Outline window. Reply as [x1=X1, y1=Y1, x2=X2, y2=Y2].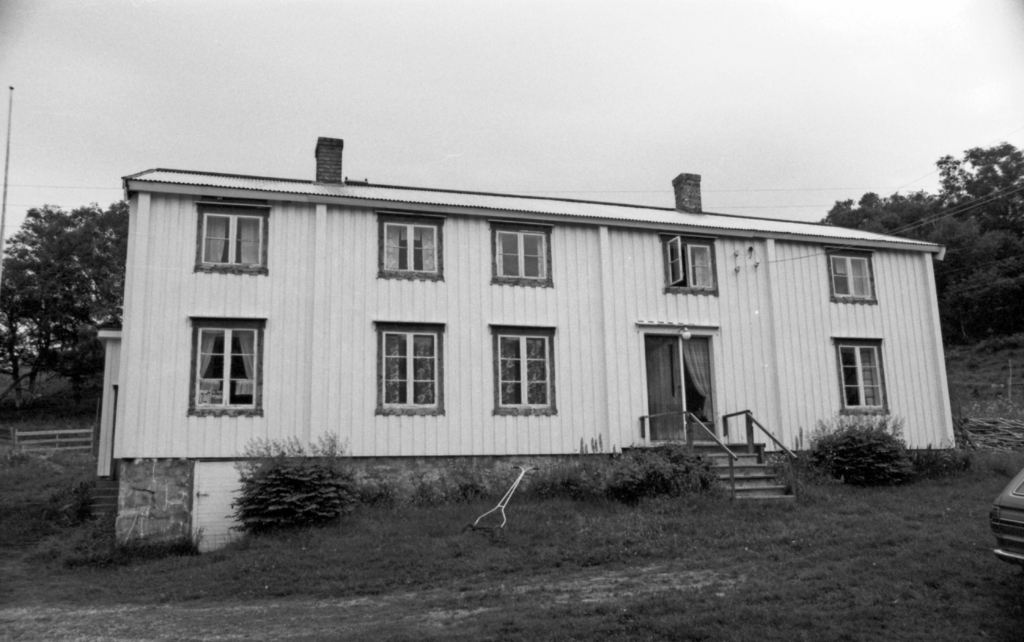
[x1=190, y1=327, x2=260, y2=415].
